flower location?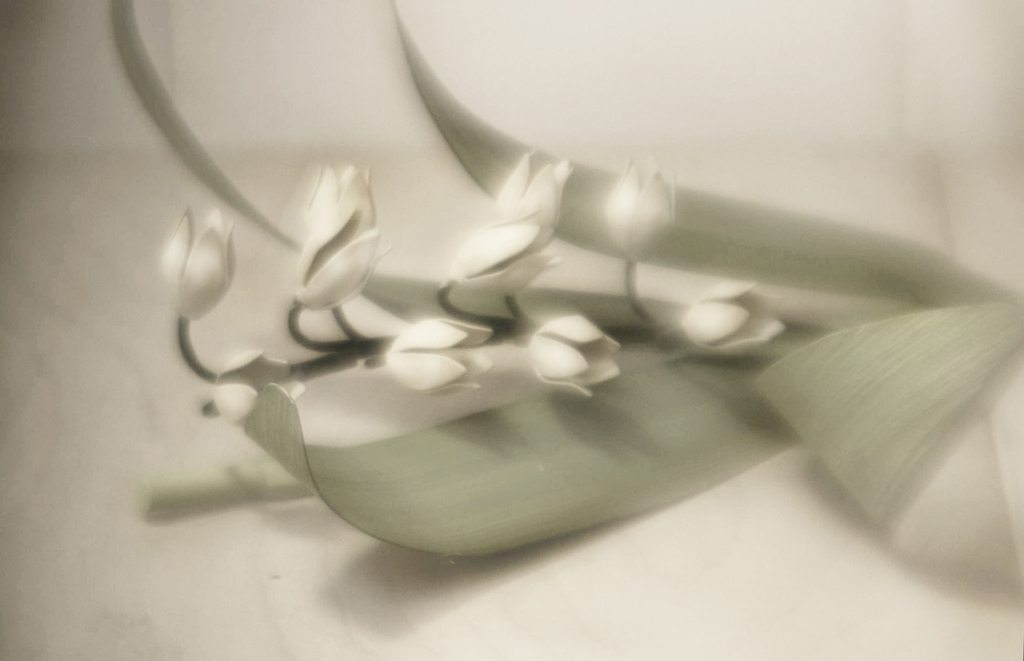
l=676, t=277, r=794, b=354
